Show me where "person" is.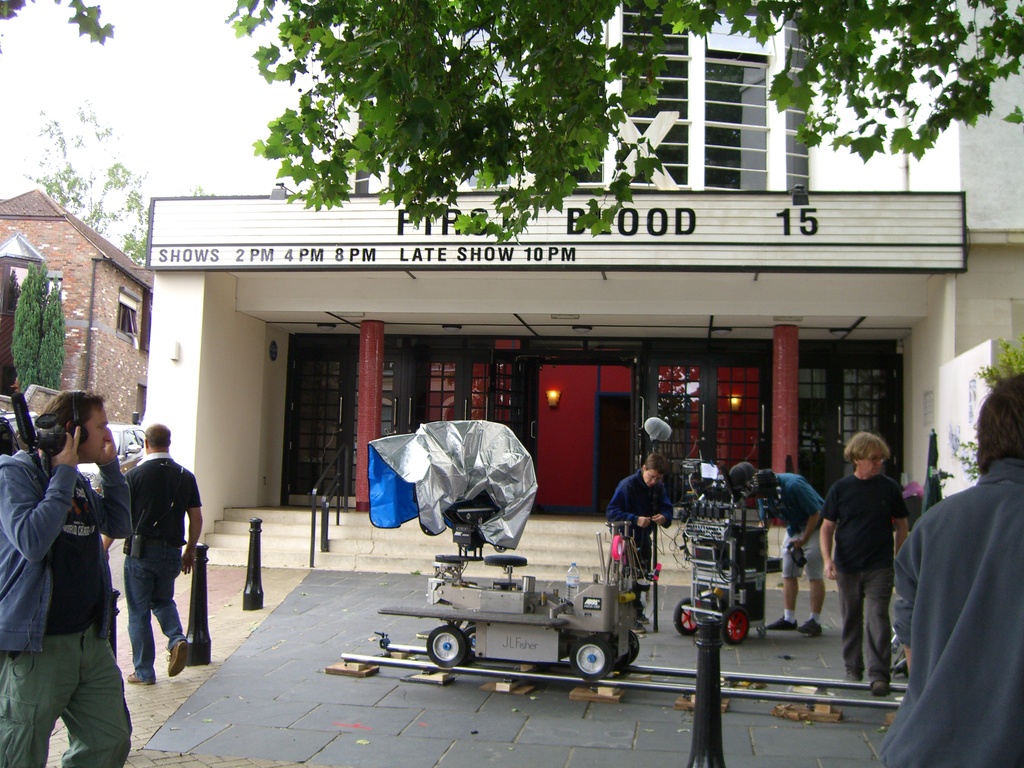
"person" is at l=99, t=424, r=204, b=687.
